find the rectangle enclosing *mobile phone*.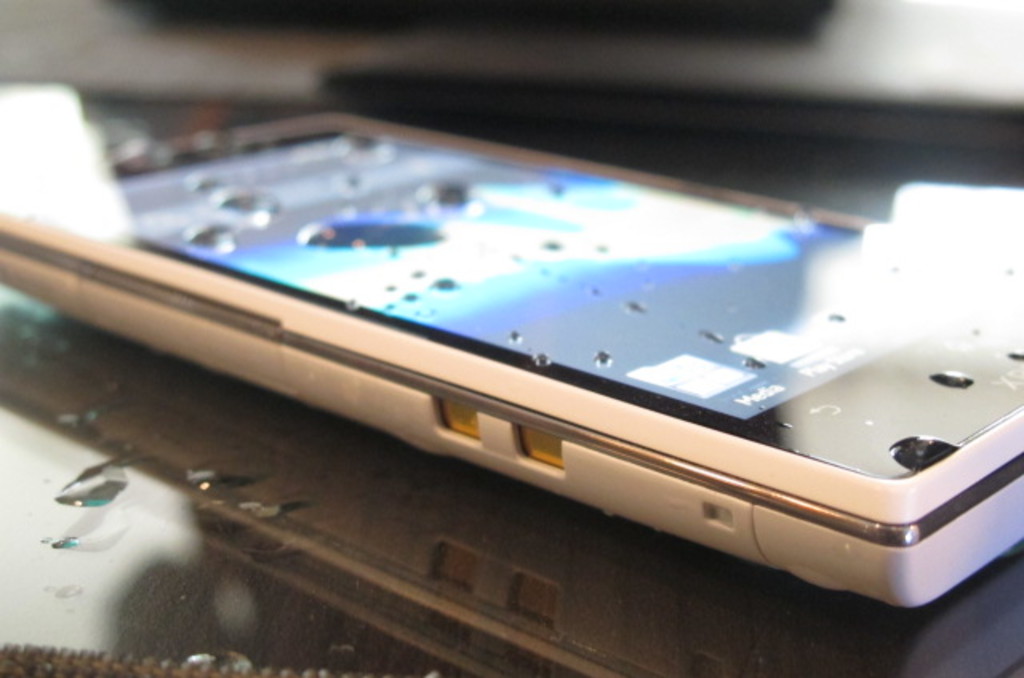
[0, 110, 1022, 612].
